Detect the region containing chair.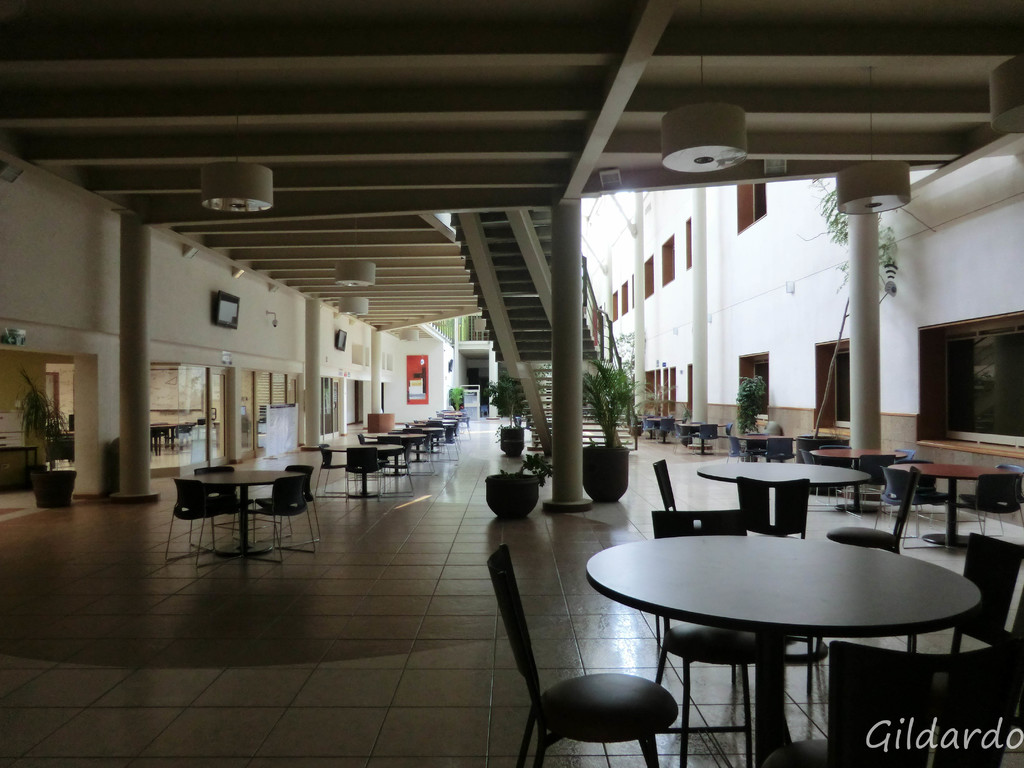
box=[641, 417, 654, 441].
